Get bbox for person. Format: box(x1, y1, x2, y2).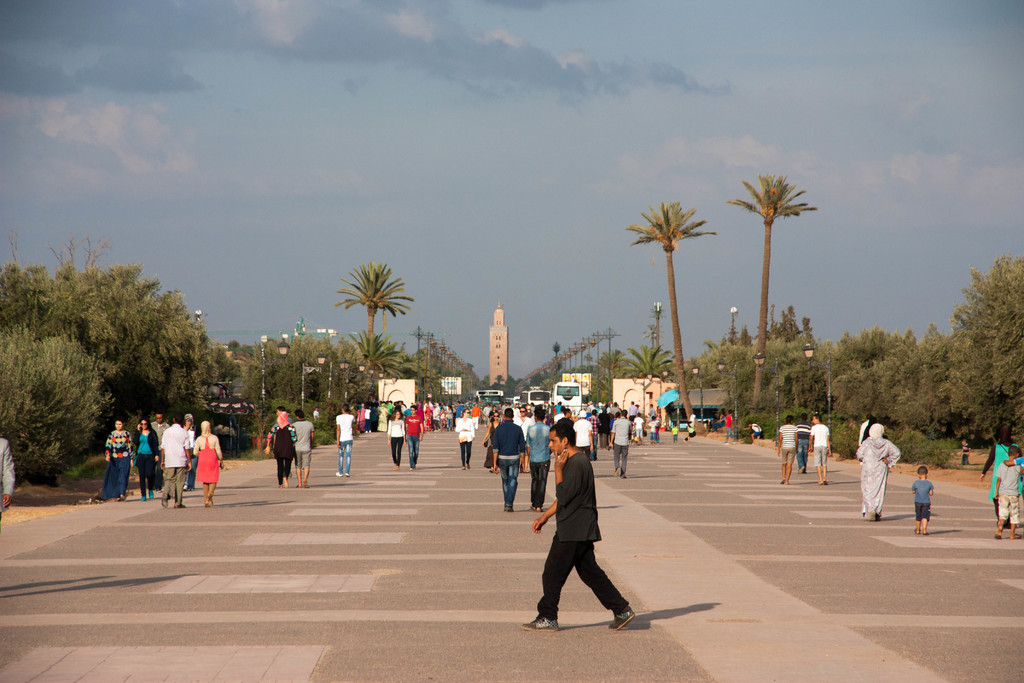
box(714, 409, 741, 440).
